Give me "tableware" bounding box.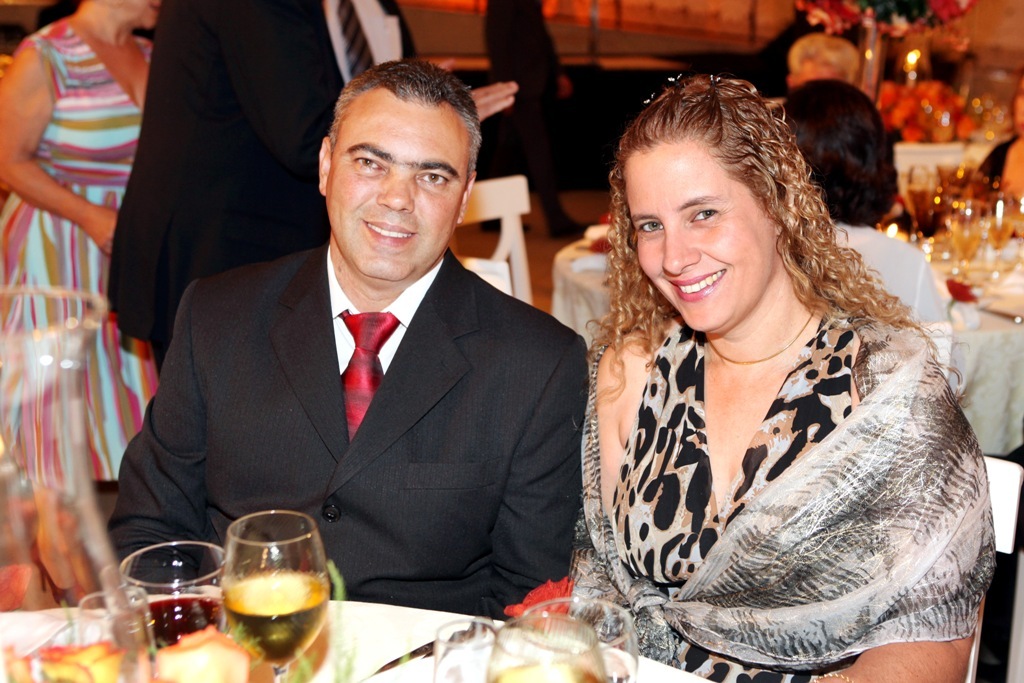
BBox(482, 614, 610, 682).
